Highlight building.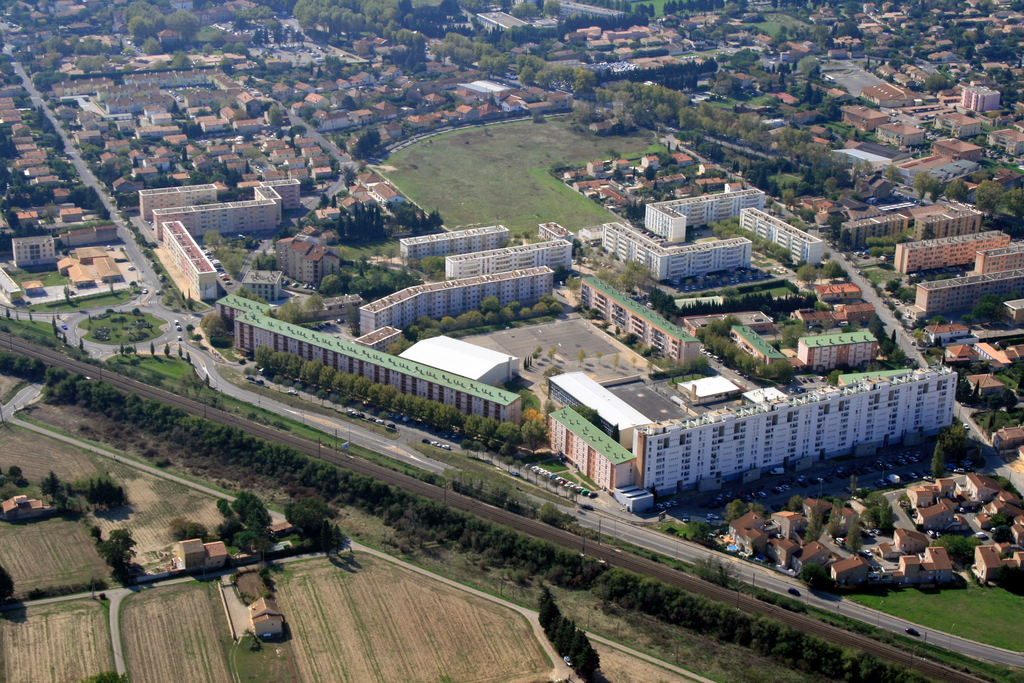
Highlighted region: crop(934, 113, 980, 139).
